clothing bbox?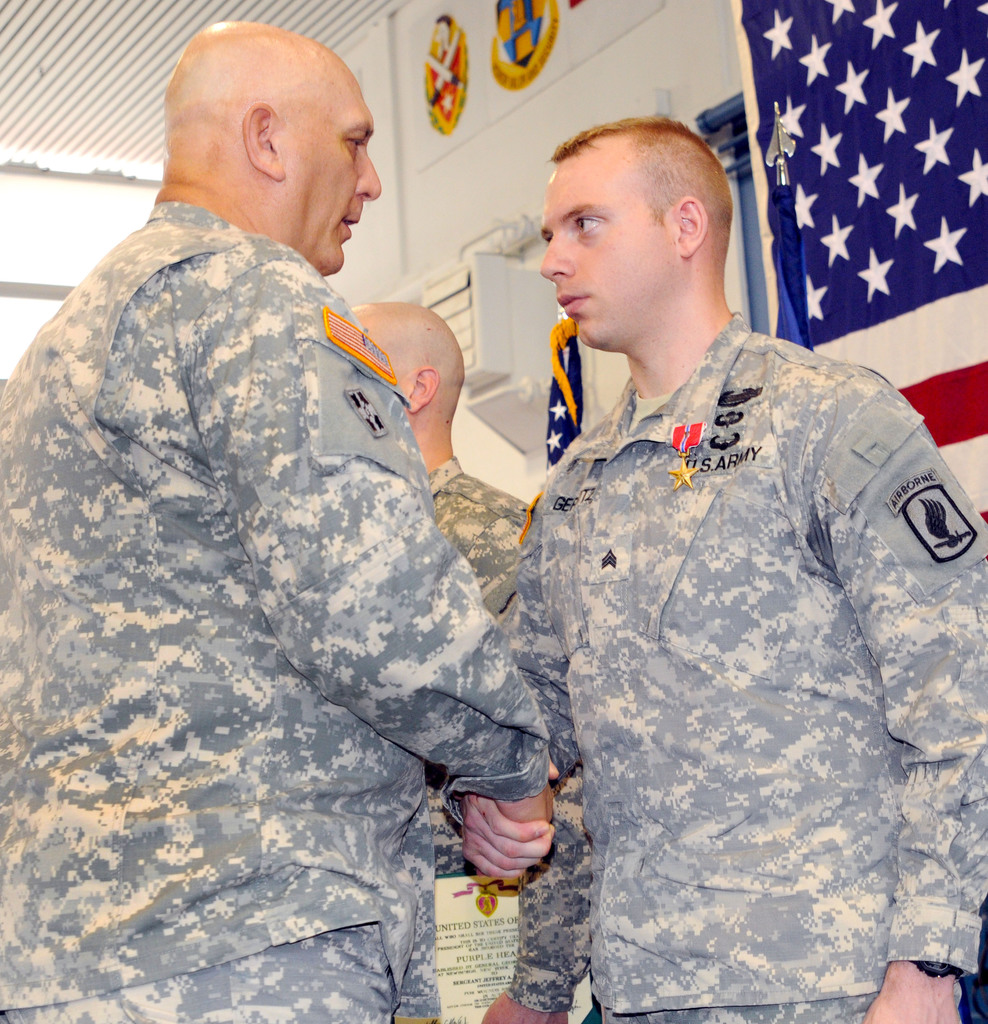
<box>0,197,553,1023</box>
